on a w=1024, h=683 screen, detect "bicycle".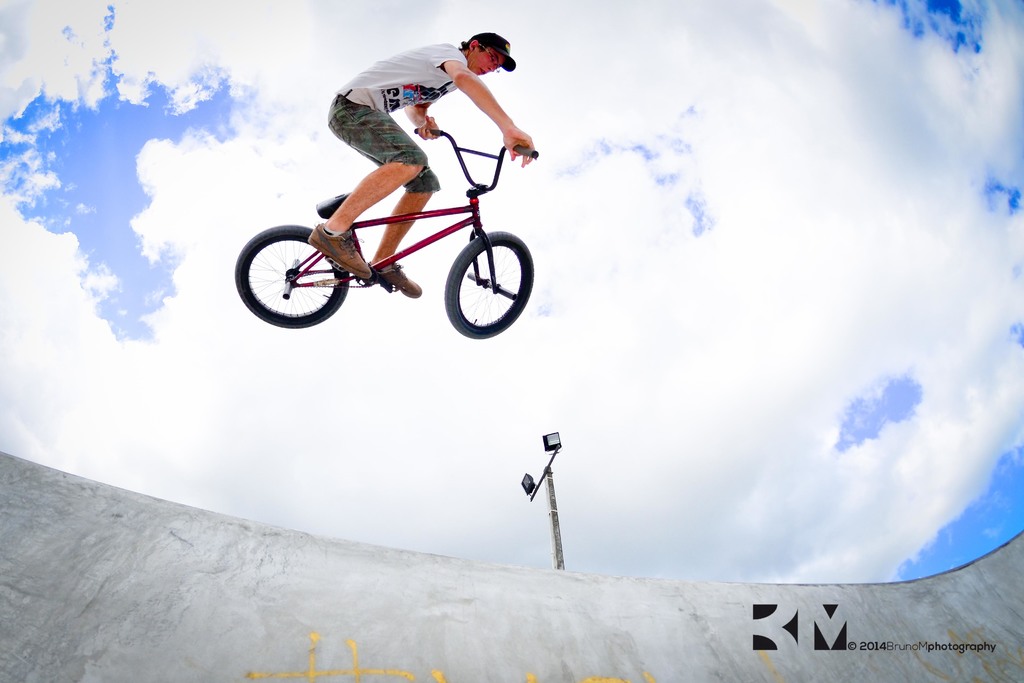
region(225, 113, 576, 341).
